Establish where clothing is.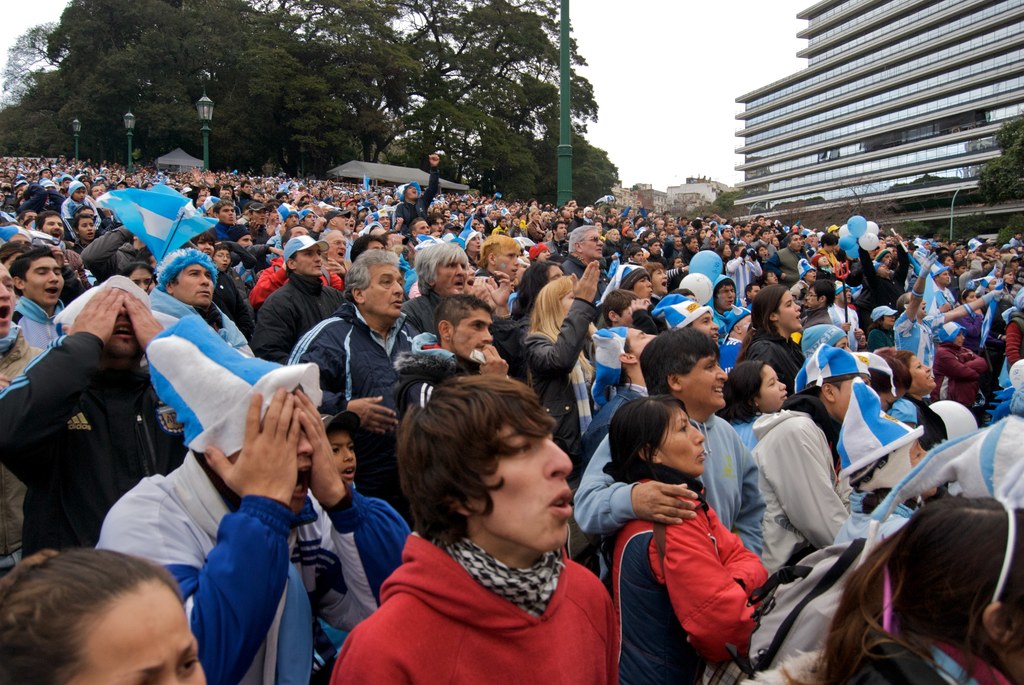
Established at 212,270,251,338.
